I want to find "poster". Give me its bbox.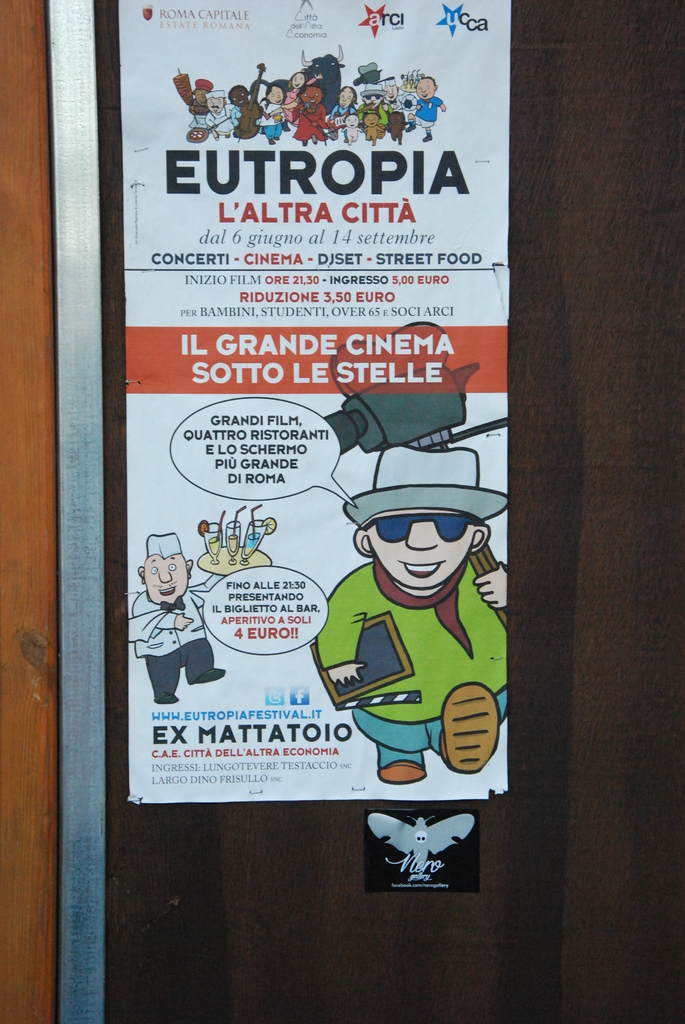
box(129, 0, 520, 805).
